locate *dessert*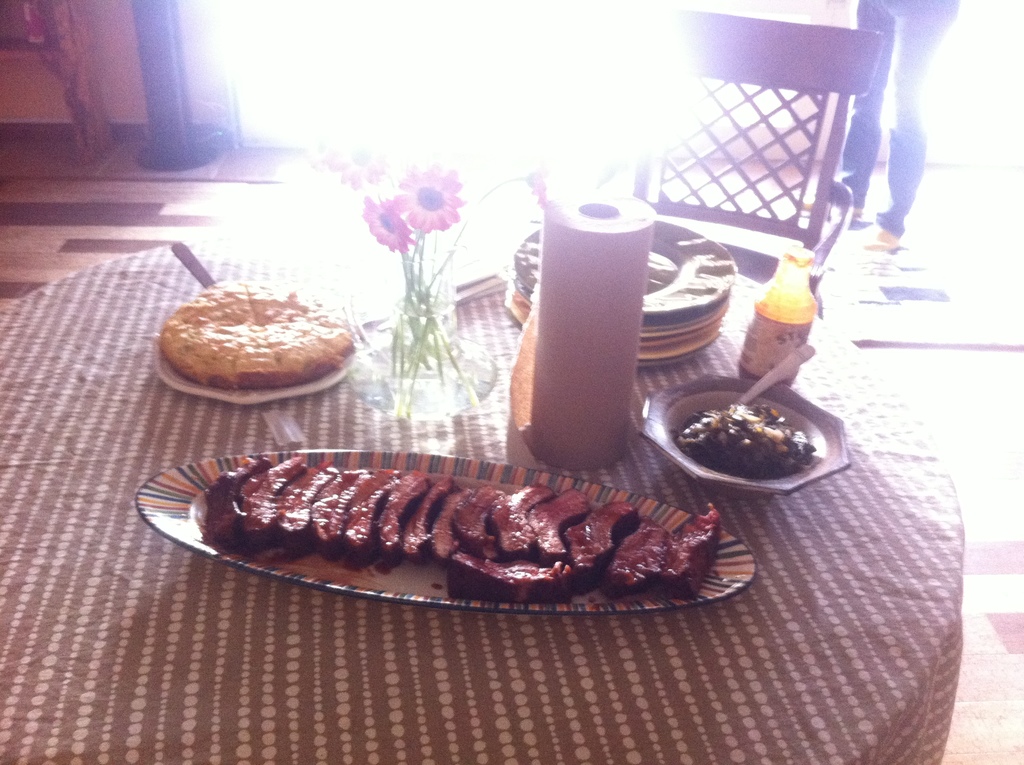
[x1=680, y1=397, x2=812, y2=483]
